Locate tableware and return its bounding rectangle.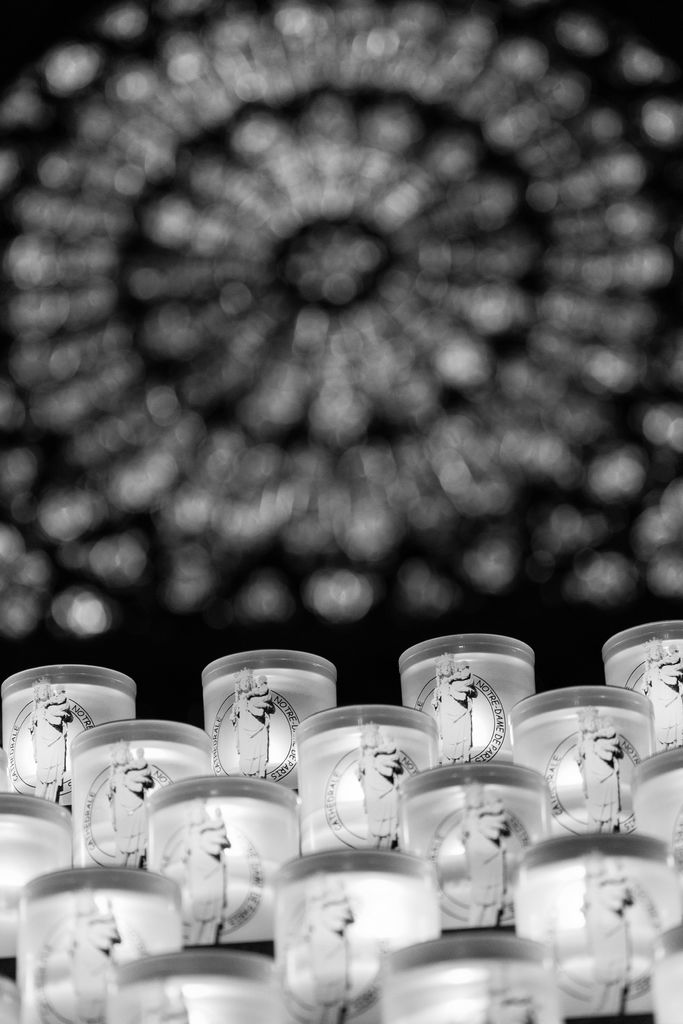
rect(147, 771, 312, 942).
